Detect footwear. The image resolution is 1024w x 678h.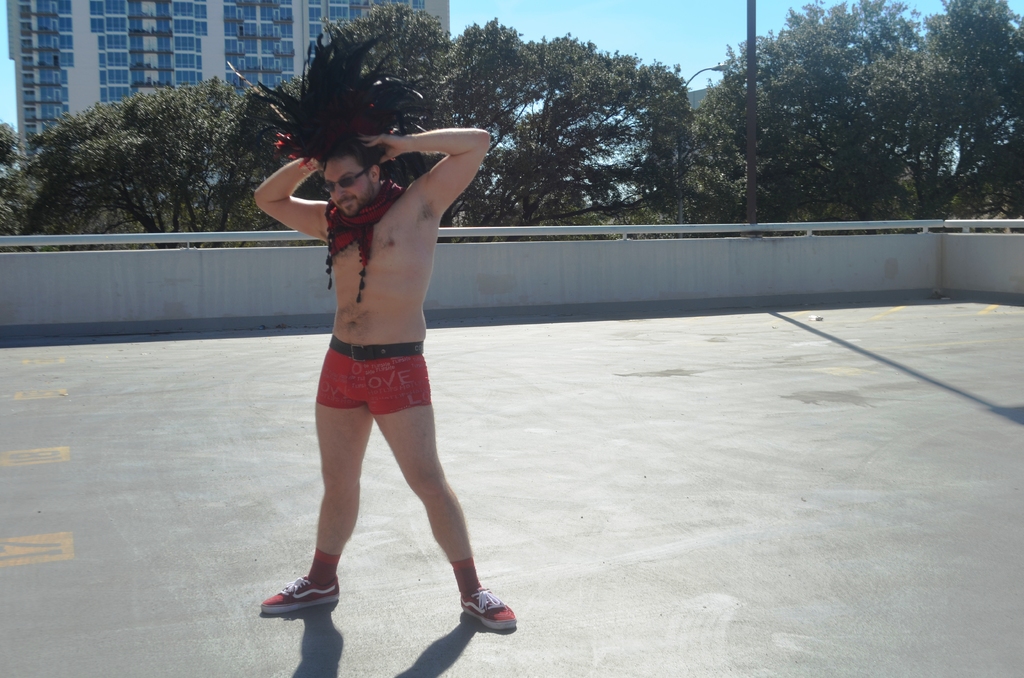
bbox(458, 582, 525, 629).
